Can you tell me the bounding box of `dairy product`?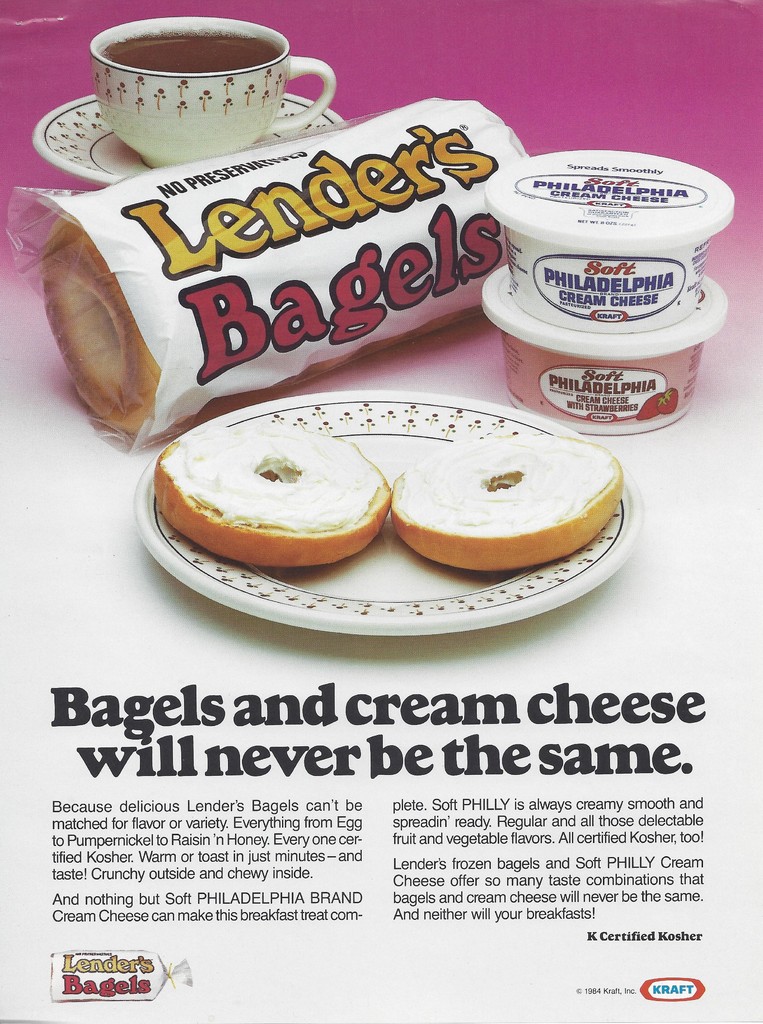
box(499, 295, 709, 402).
